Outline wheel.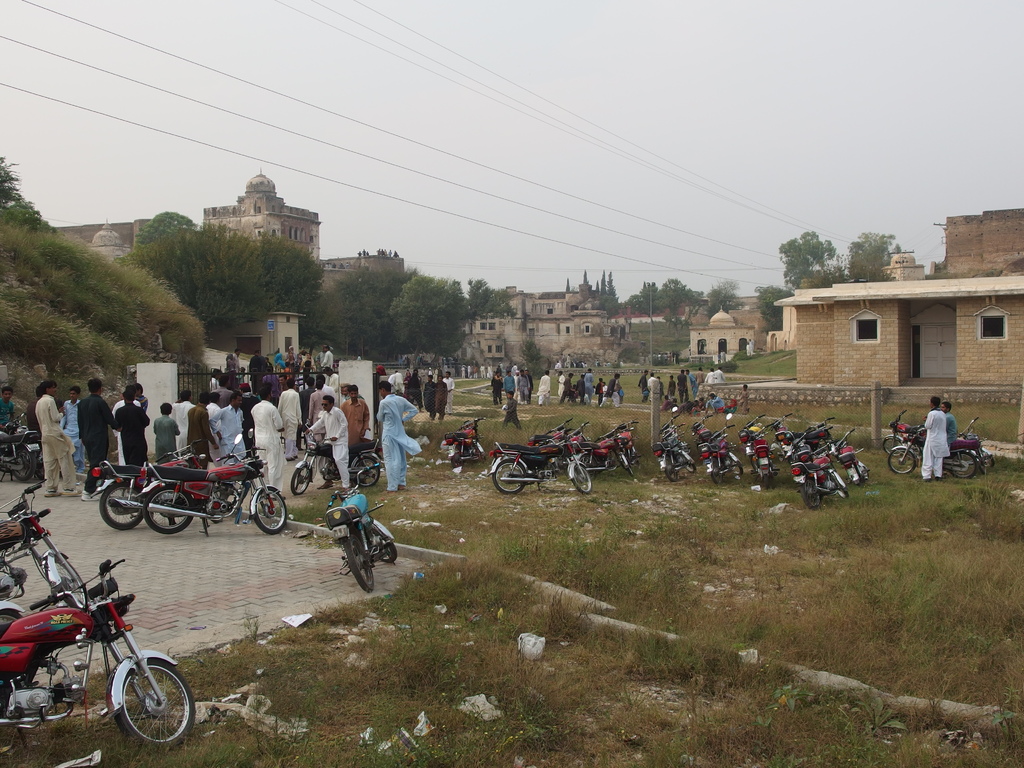
Outline: {"x1": 252, "y1": 490, "x2": 287, "y2": 533}.
